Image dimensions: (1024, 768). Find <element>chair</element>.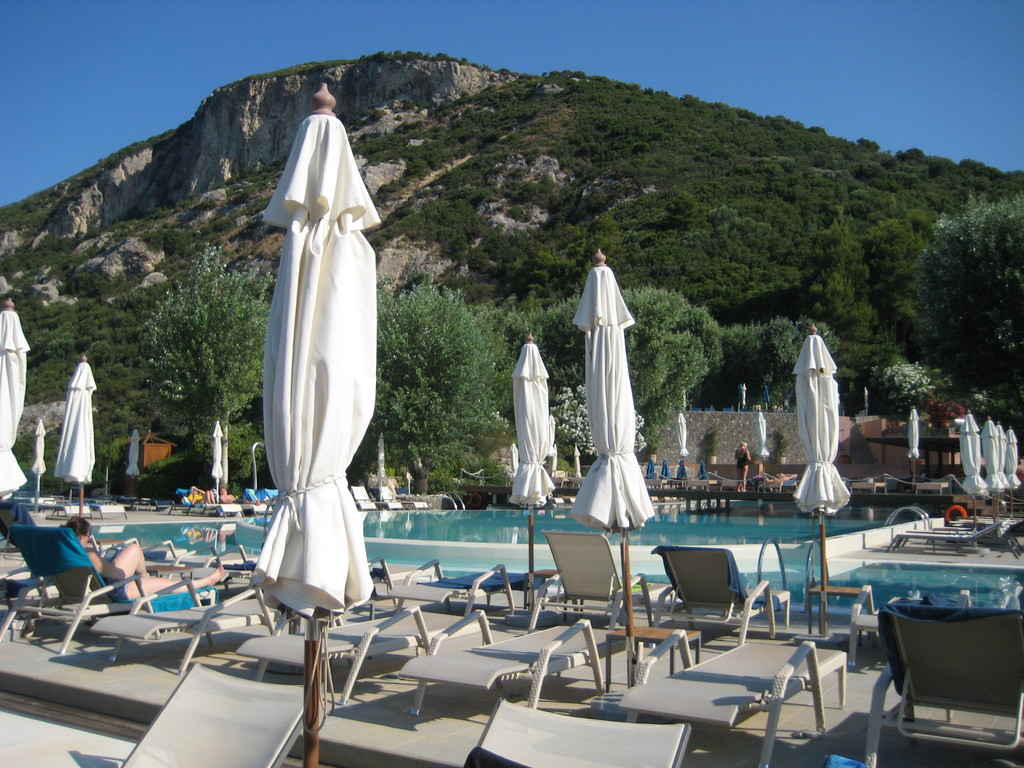
654, 544, 794, 648.
